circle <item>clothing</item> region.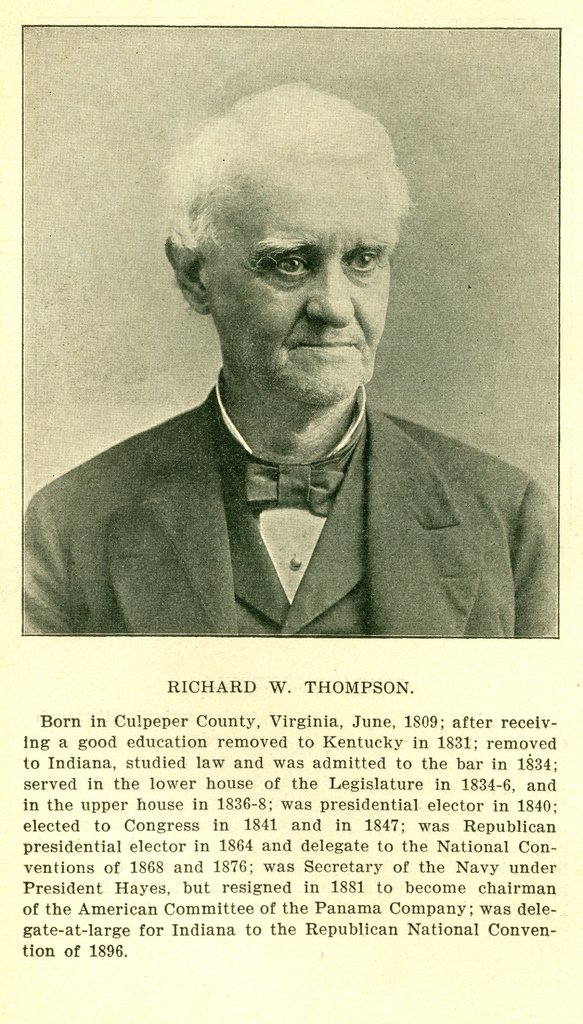
Region: bbox=[0, 343, 518, 650].
